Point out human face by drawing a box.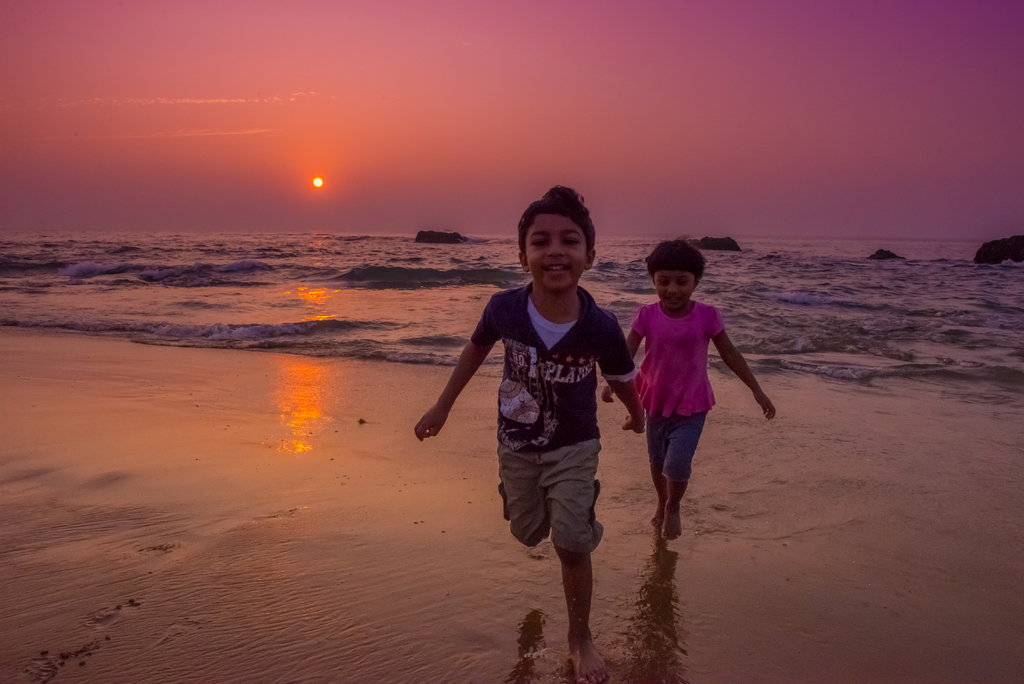
x1=523, y1=208, x2=586, y2=289.
